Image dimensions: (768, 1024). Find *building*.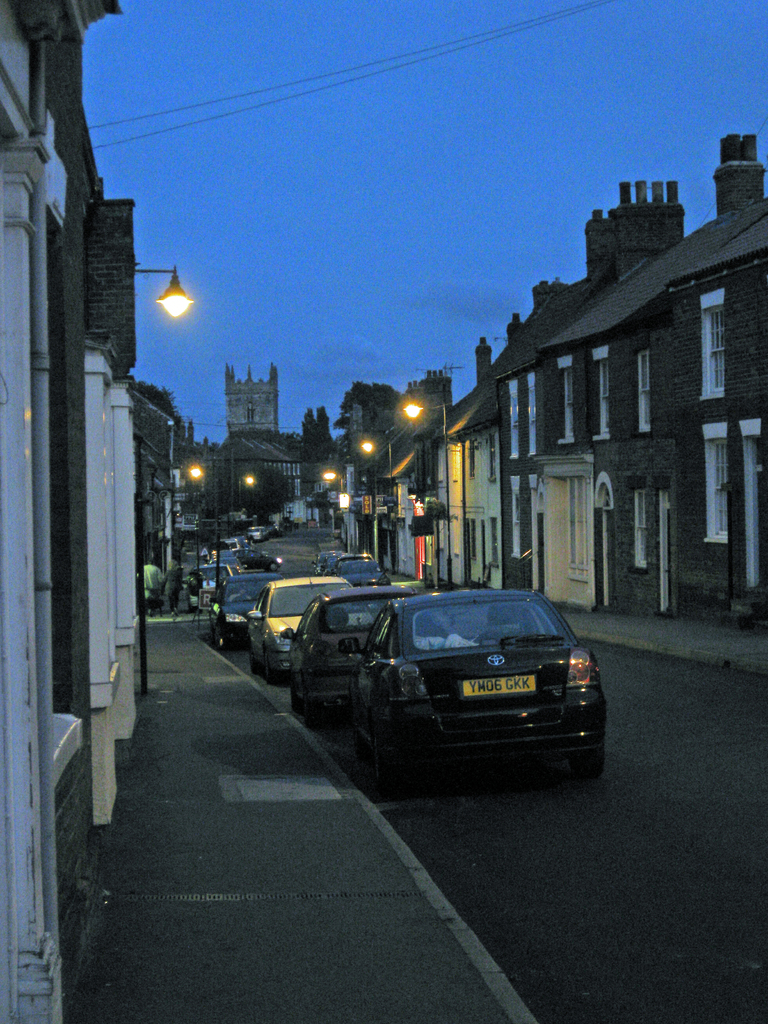
region(0, 0, 122, 1023).
